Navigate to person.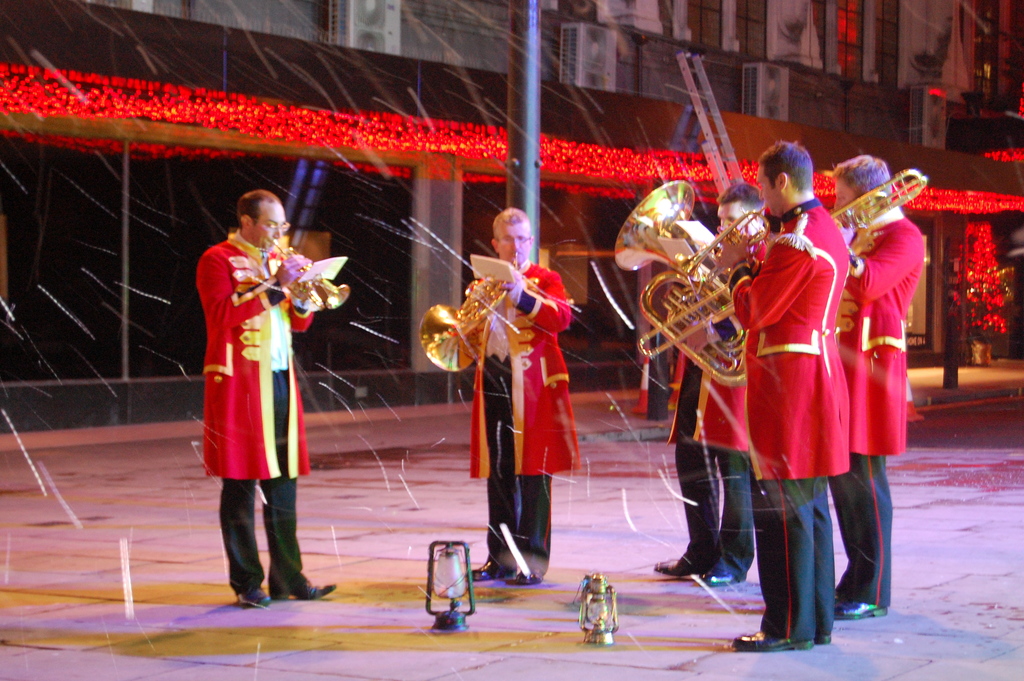
Navigation target: Rect(726, 140, 854, 654).
